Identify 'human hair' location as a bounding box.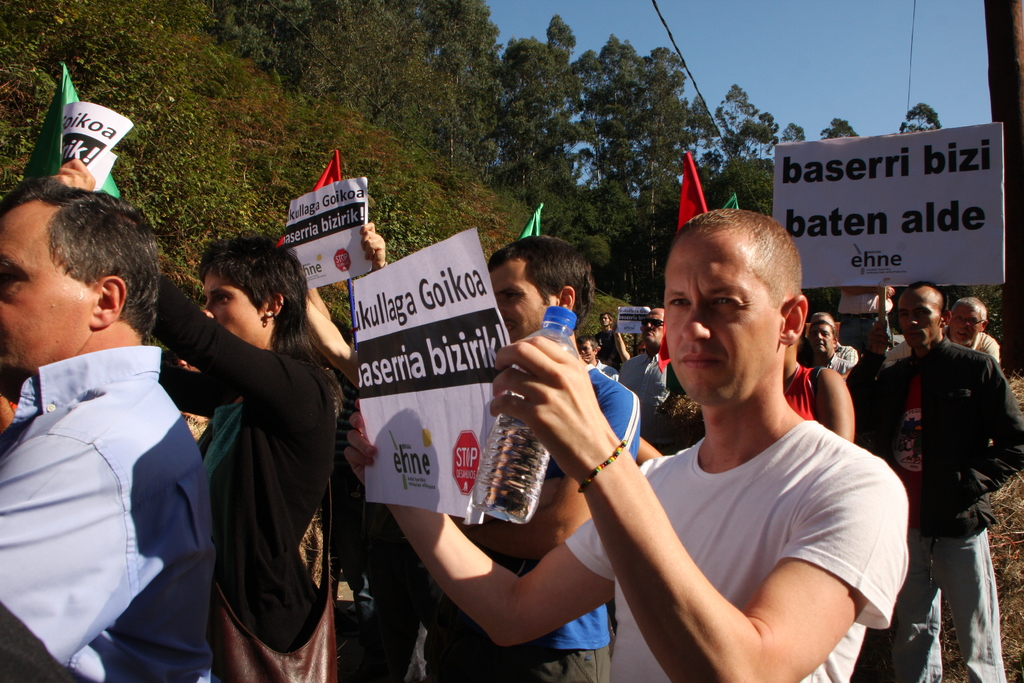
x1=668, y1=206, x2=806, y2=320.
